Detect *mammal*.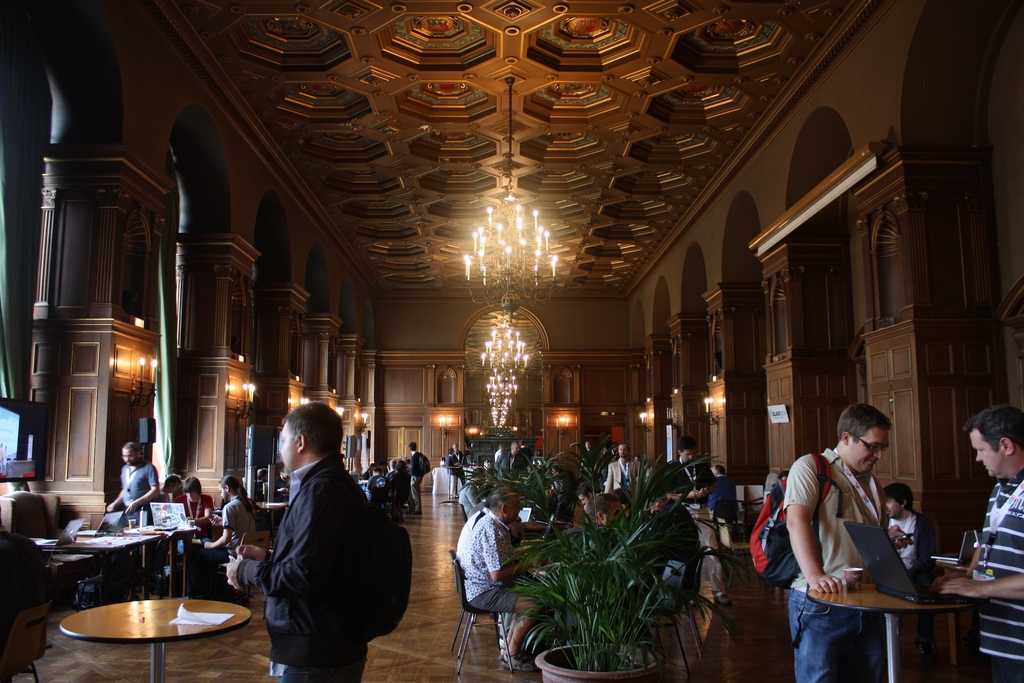
Detected at select_region(930, 401, 1023, 682).
